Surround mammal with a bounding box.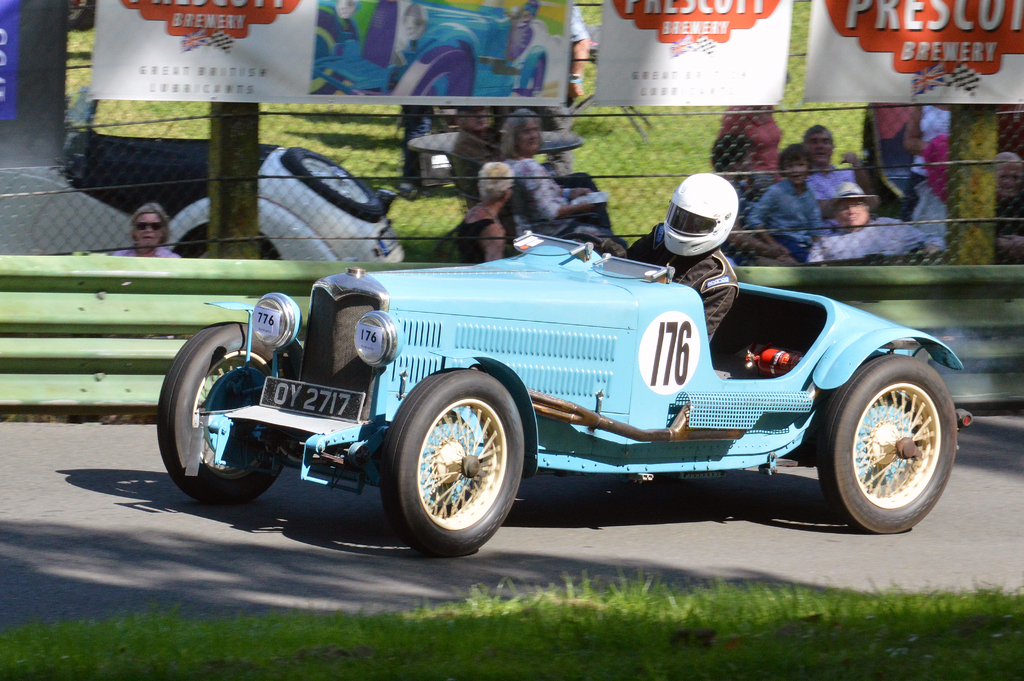
(x1=617, y1=174, x2=738, y2=341).
